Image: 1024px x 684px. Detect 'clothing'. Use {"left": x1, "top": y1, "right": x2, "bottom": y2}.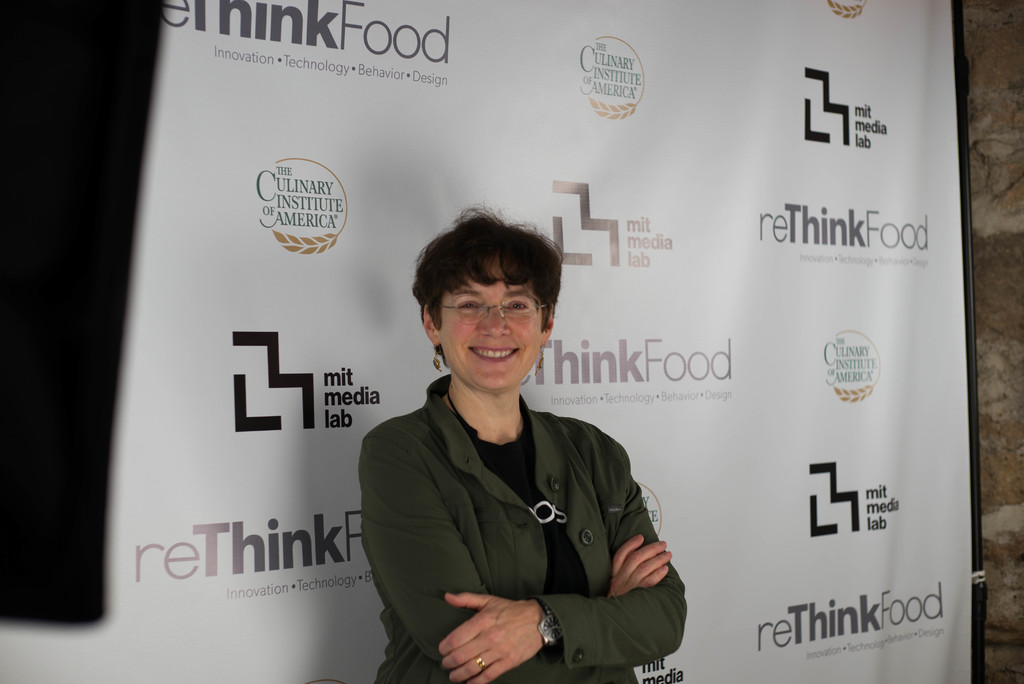
{"left": 351, "top": 361, "right": 687, "bottom": 683}.
